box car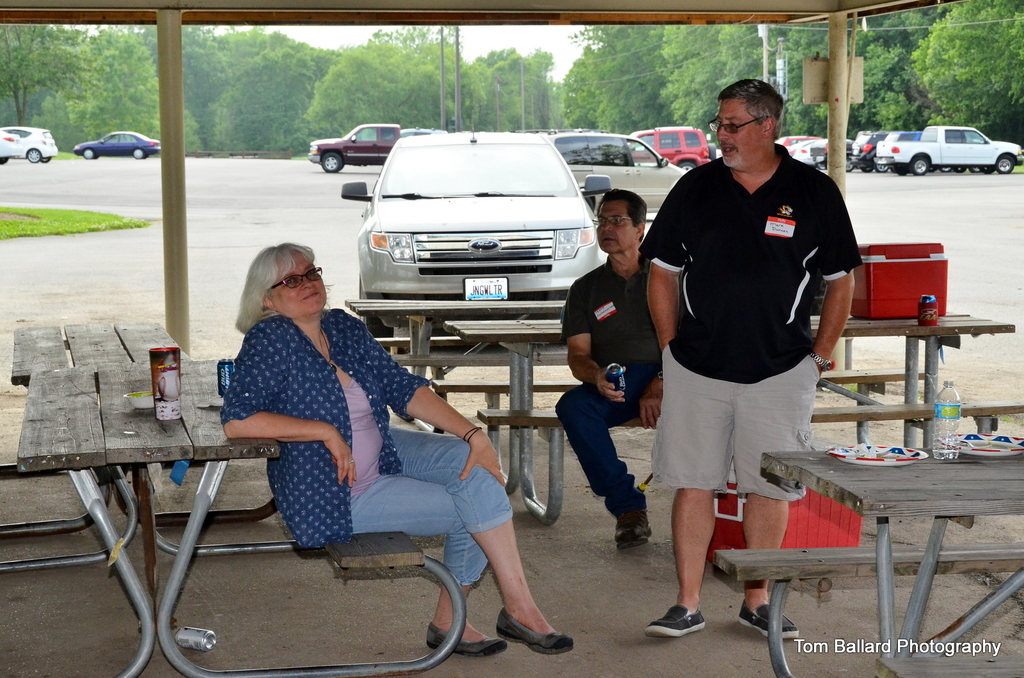
detection(0, 130, 22, 163)
